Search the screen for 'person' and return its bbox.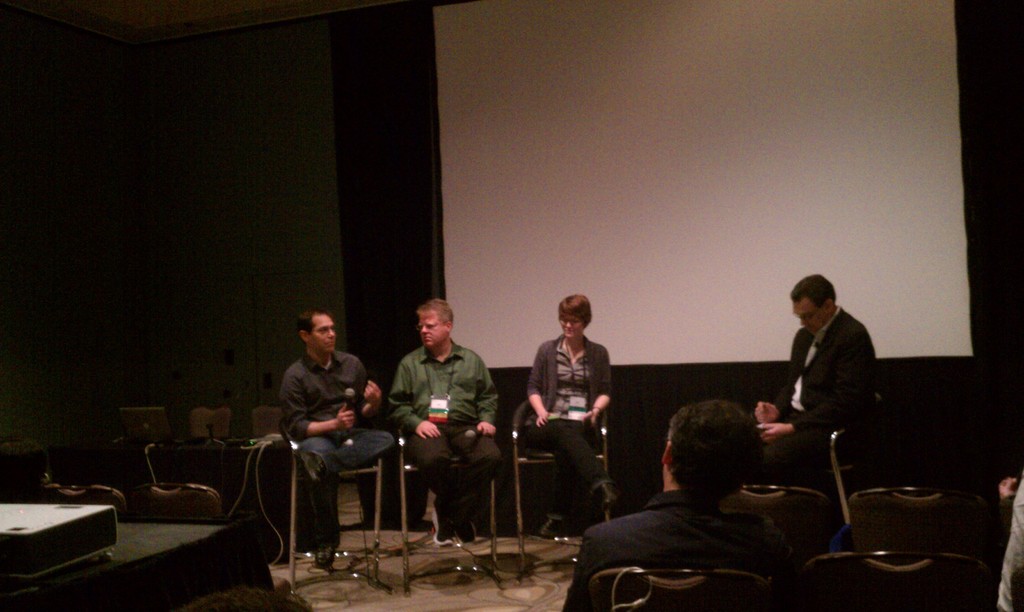
Found: Rect(563, 400, 789, 611).
